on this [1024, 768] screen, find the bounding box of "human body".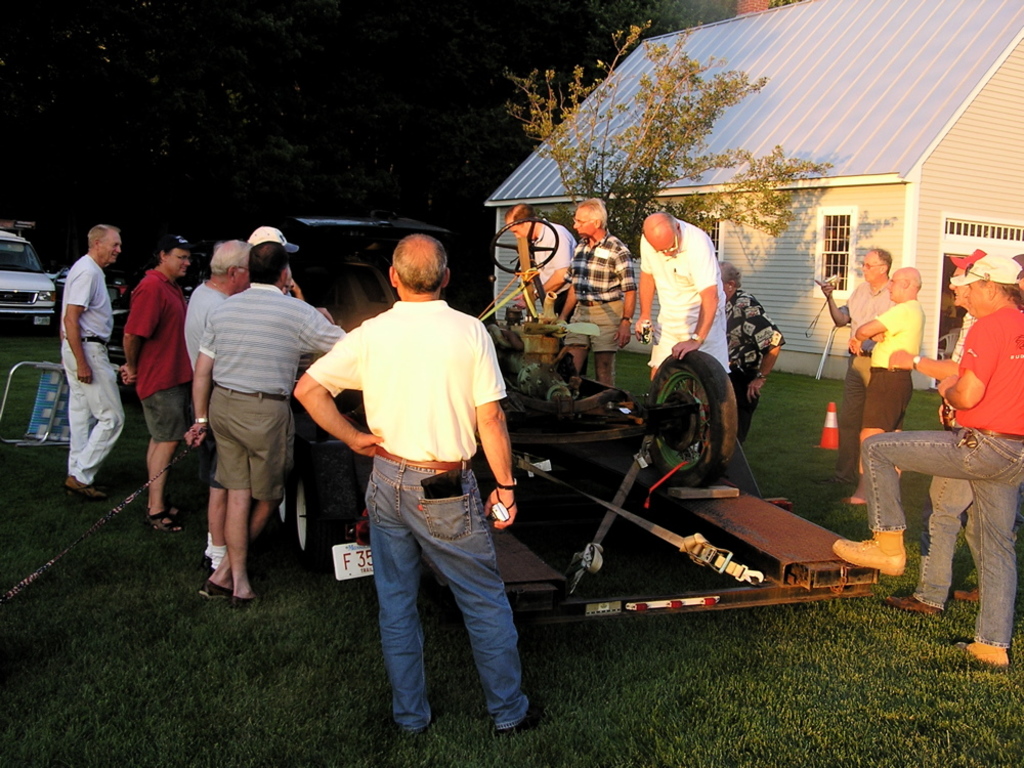
Bounding box: (827,295,1023,668).
